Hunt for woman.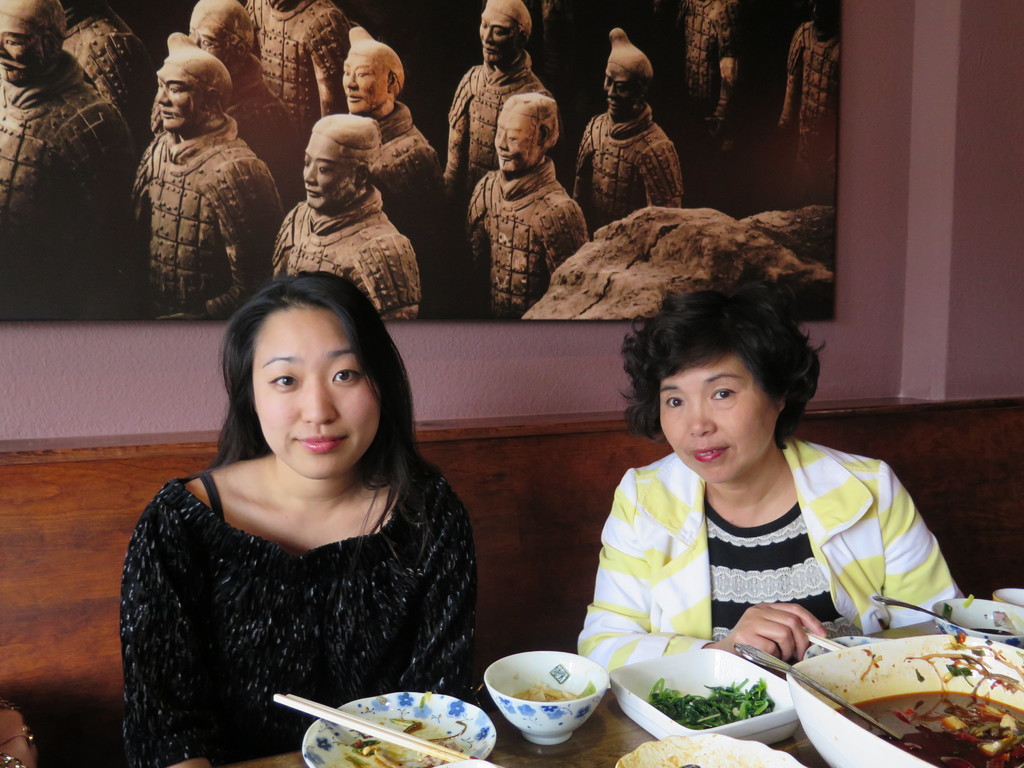
Hunted down at locate(577, 280, 966, 691).
